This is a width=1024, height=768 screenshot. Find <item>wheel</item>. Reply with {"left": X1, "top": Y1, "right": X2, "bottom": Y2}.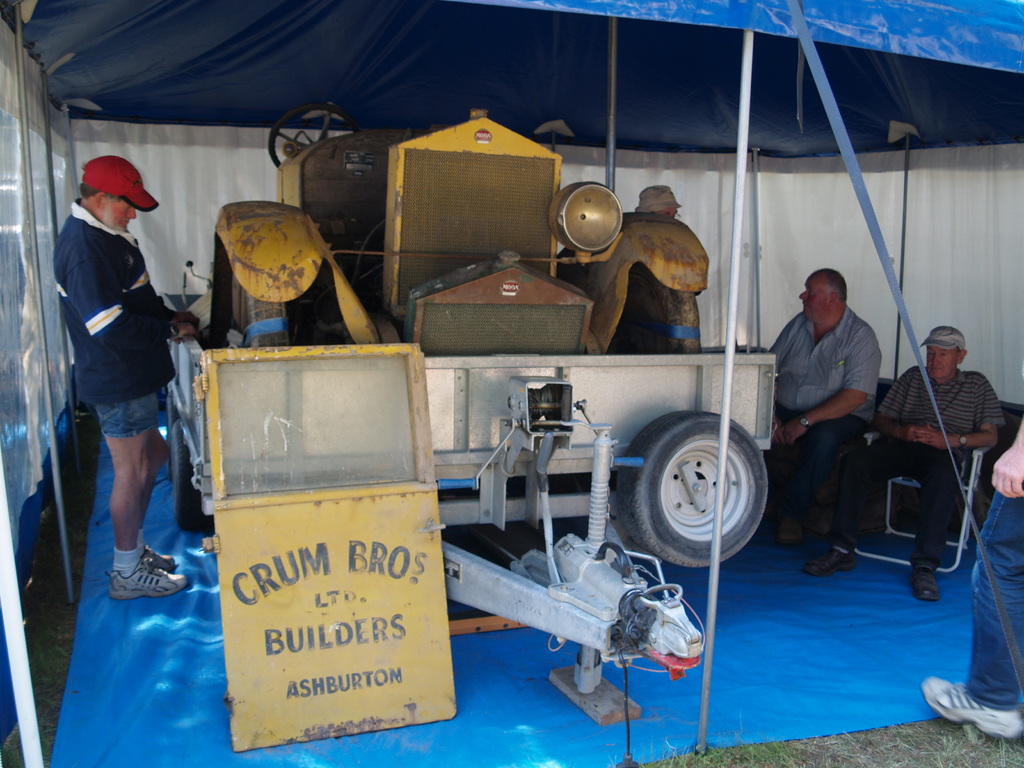
{"left": 171, "top": 422, "right": 212, "bottom": 533}.
